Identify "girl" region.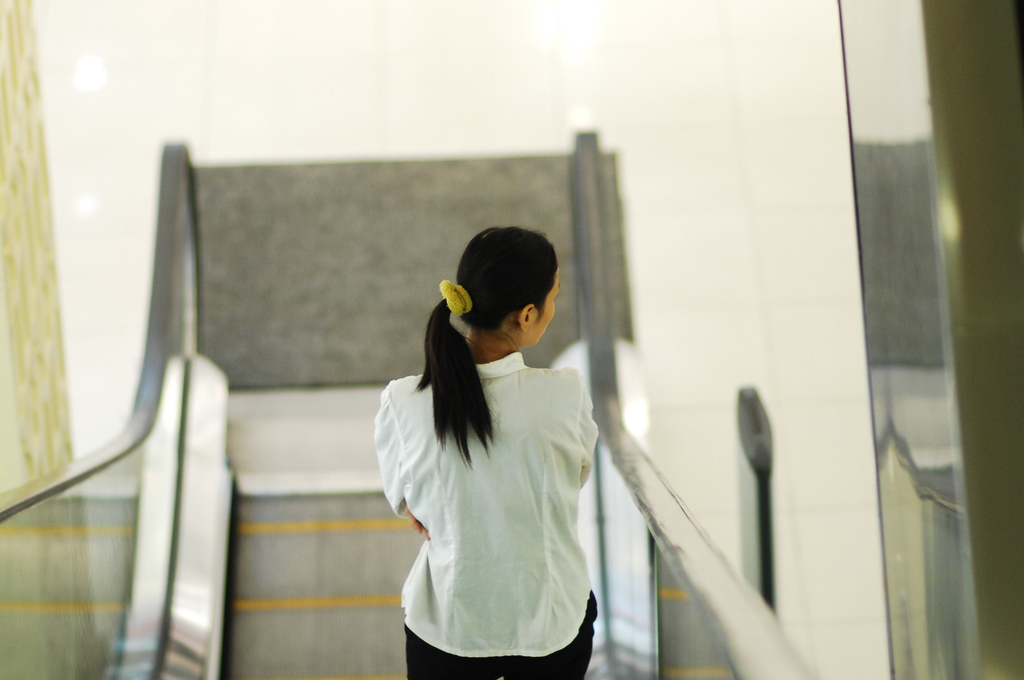
Region: [x1=375, y1=229, x2=598, y2=679].
